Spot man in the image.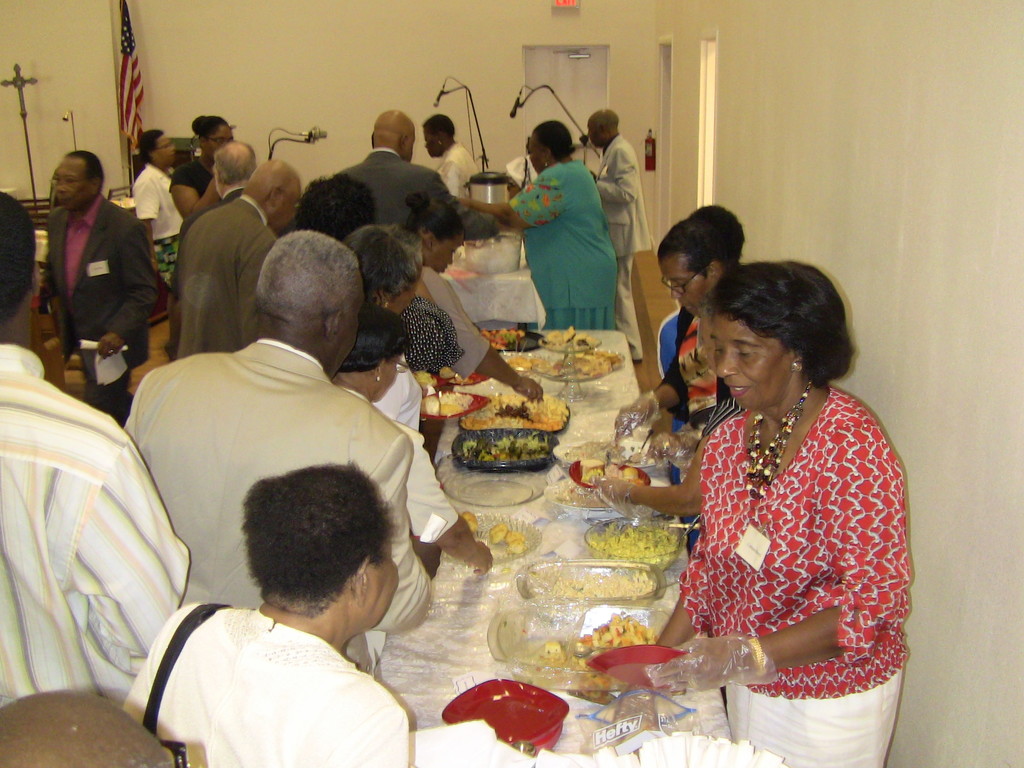
man found at [left=326, top=114, right=468, bottom=265].
